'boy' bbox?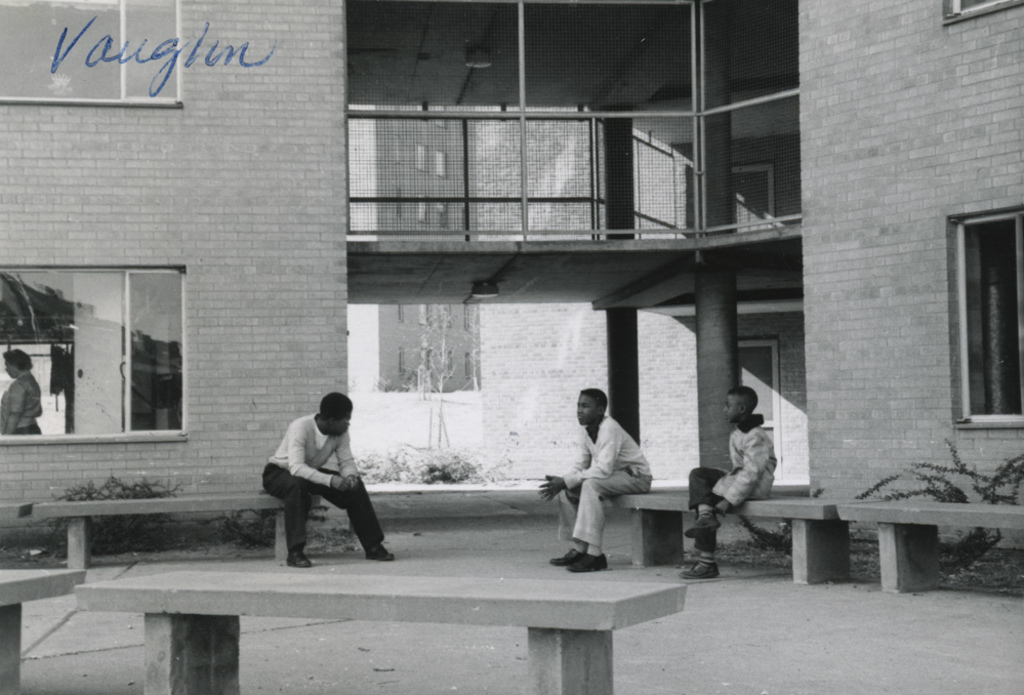
<region>677, 390, 787, 576</region>
